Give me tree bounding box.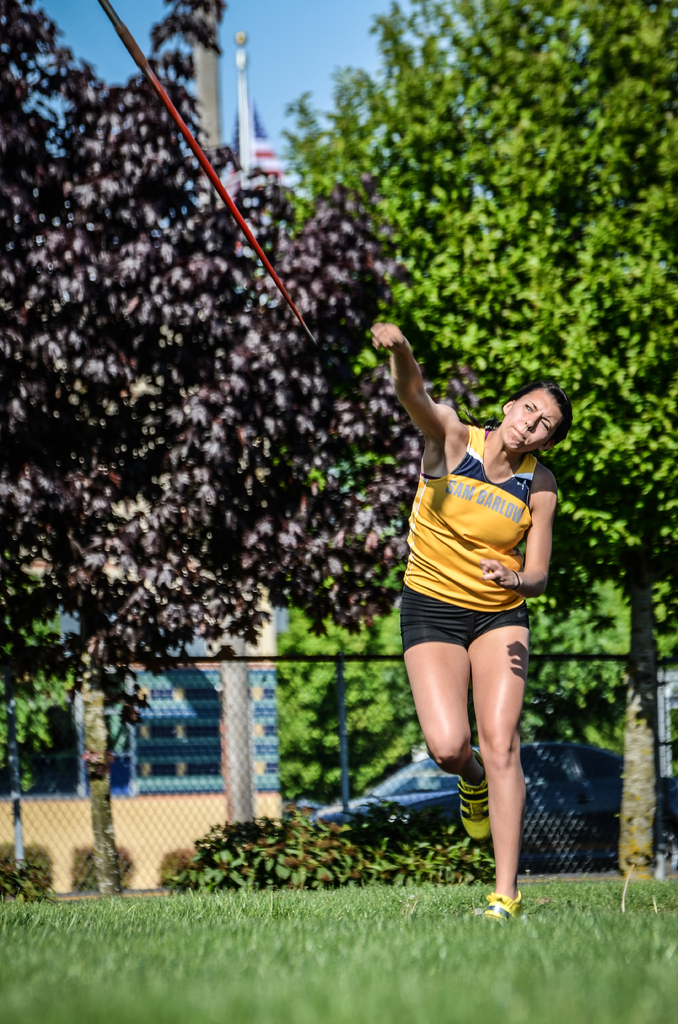
[0, 0, 487, 893].
